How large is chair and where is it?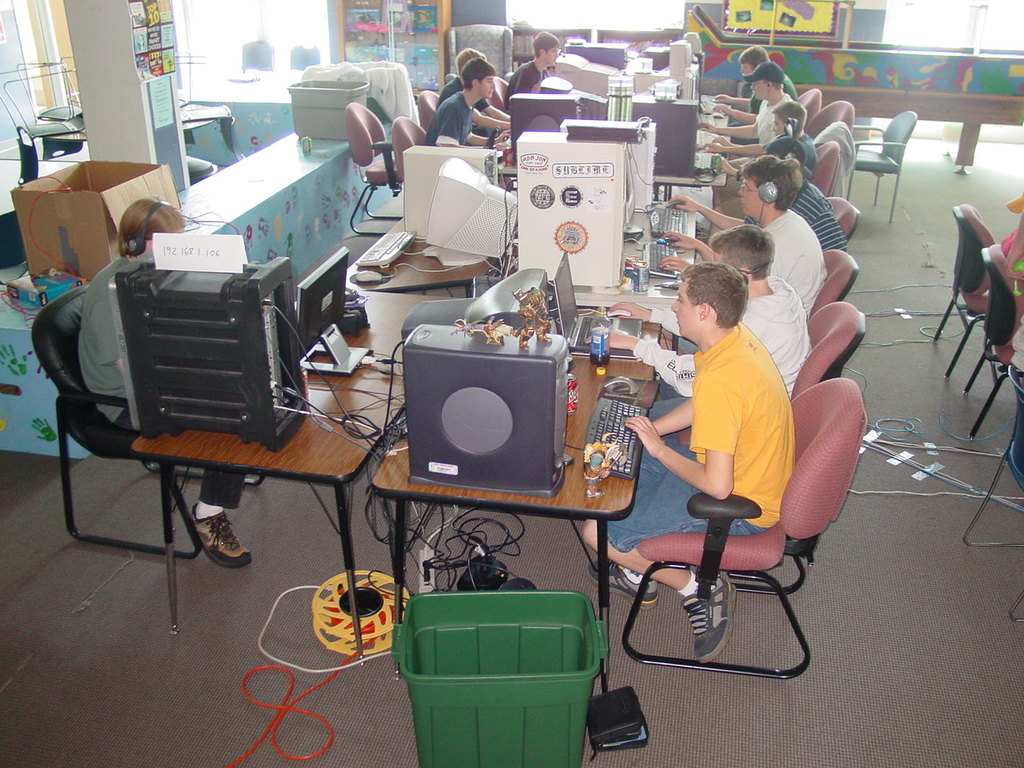
Bounding box: region(803, 245, 863, 317).
